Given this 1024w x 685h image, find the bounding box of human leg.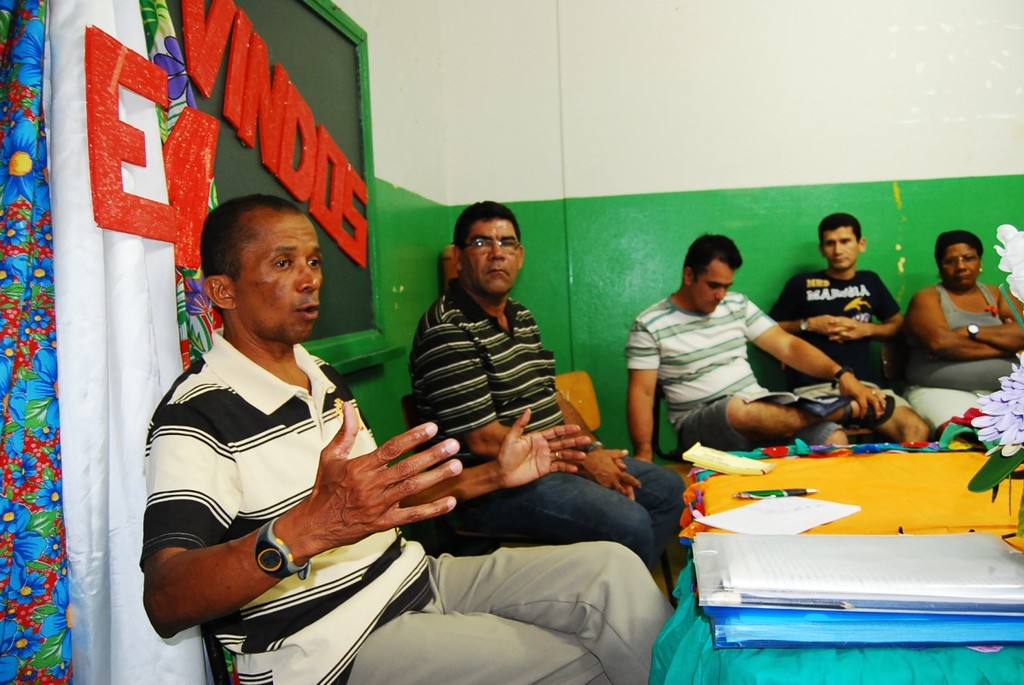
<region>446, 469, 655, 574</region>.
